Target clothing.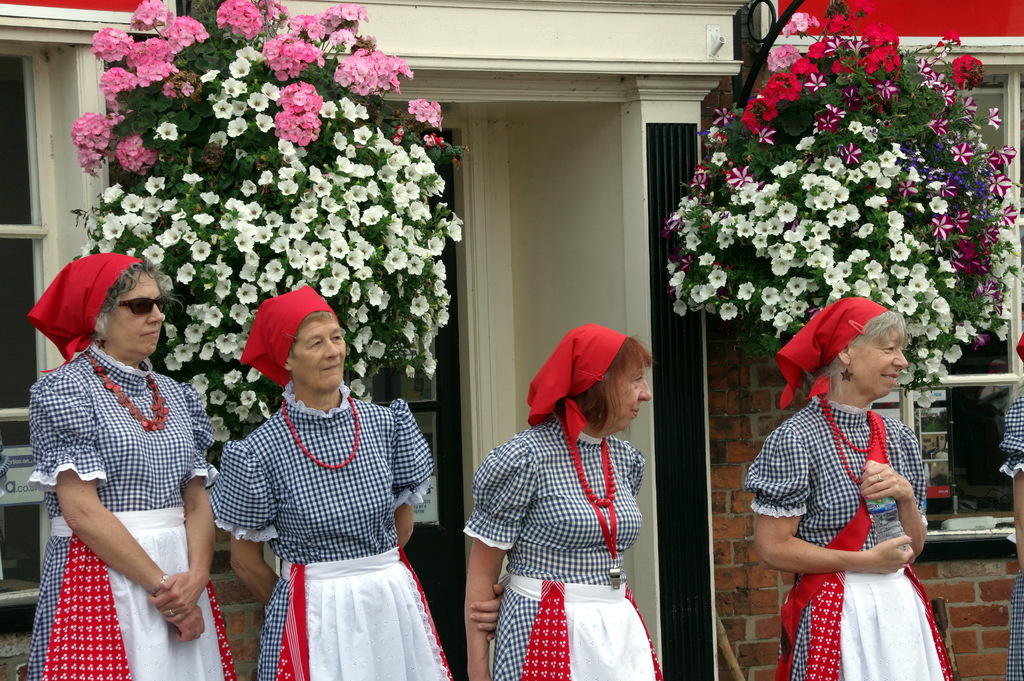
Target region: (1000, 384, 1023, 680).
